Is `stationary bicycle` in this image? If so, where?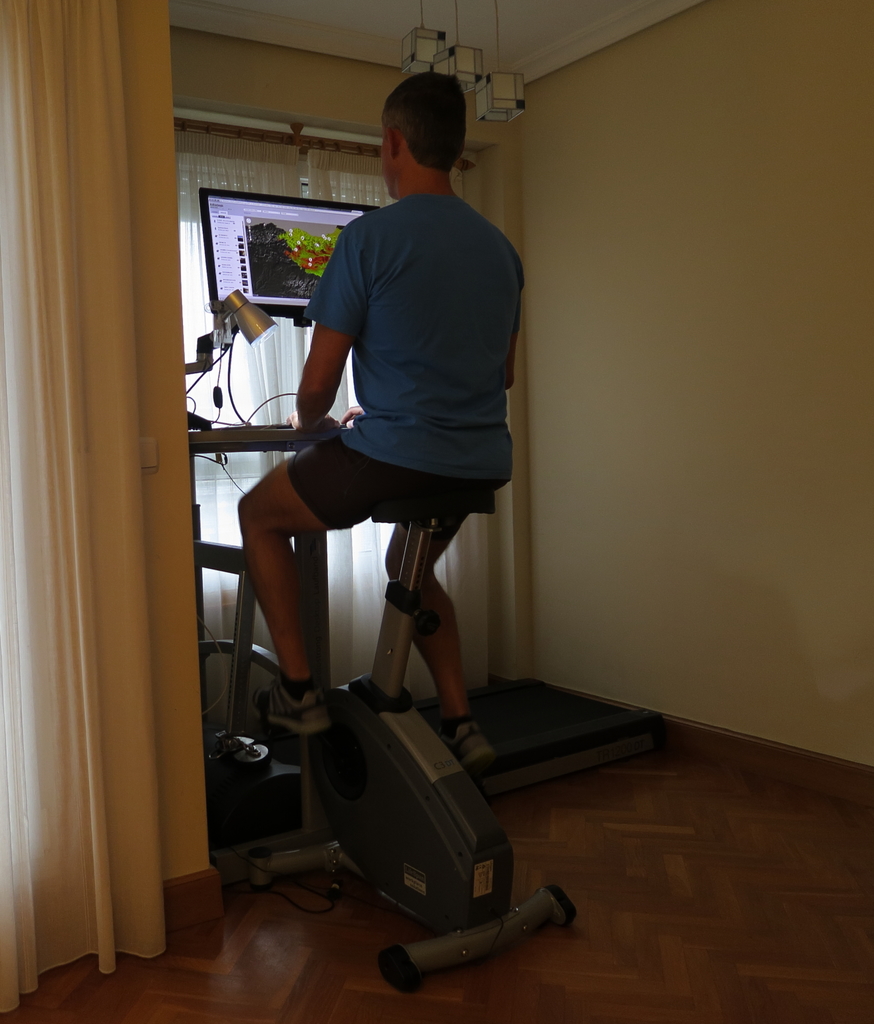
Yes, at [x1=191, y1=479, x2=579, y2=1000].
